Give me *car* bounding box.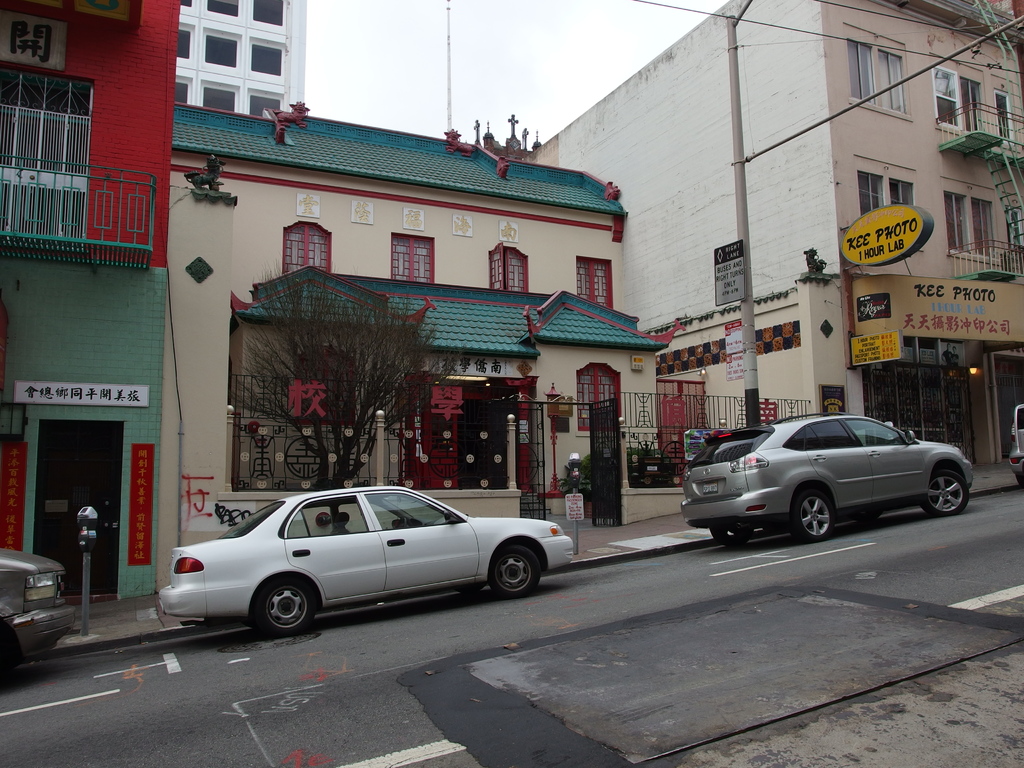
region(0, 542, 77, 668).
